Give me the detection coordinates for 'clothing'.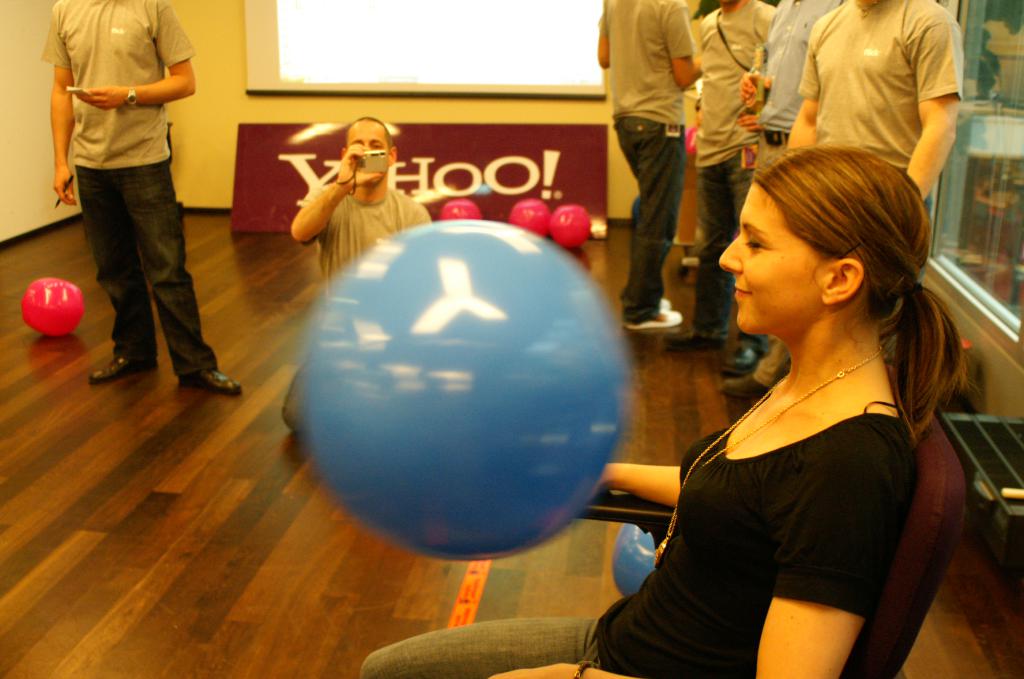
596/0/696/323.
